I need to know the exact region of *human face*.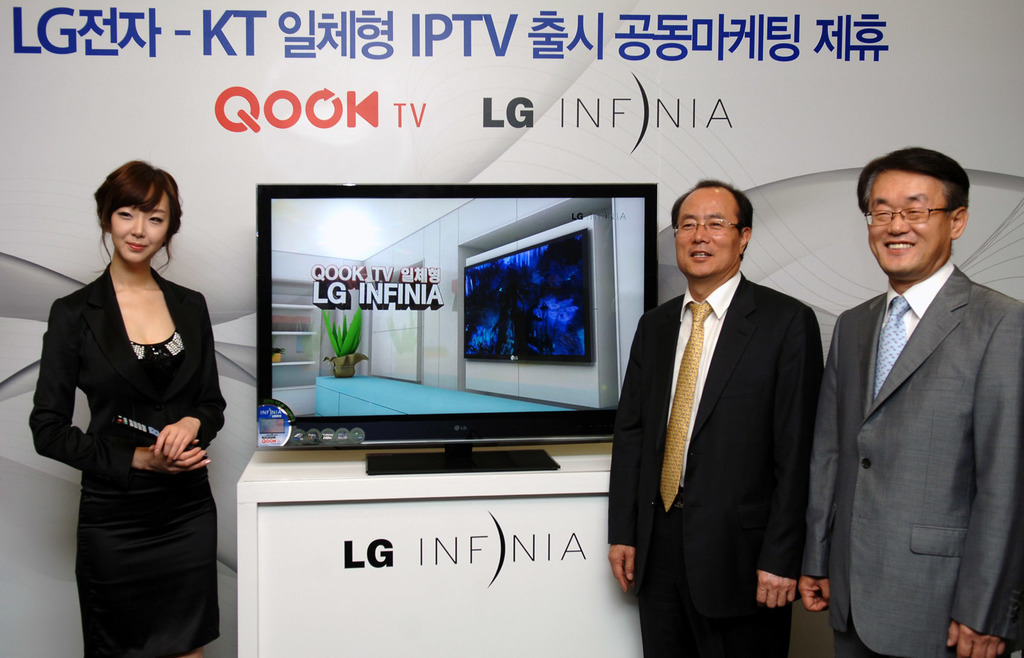
Region: BBox(676, 192, 745, 279).
